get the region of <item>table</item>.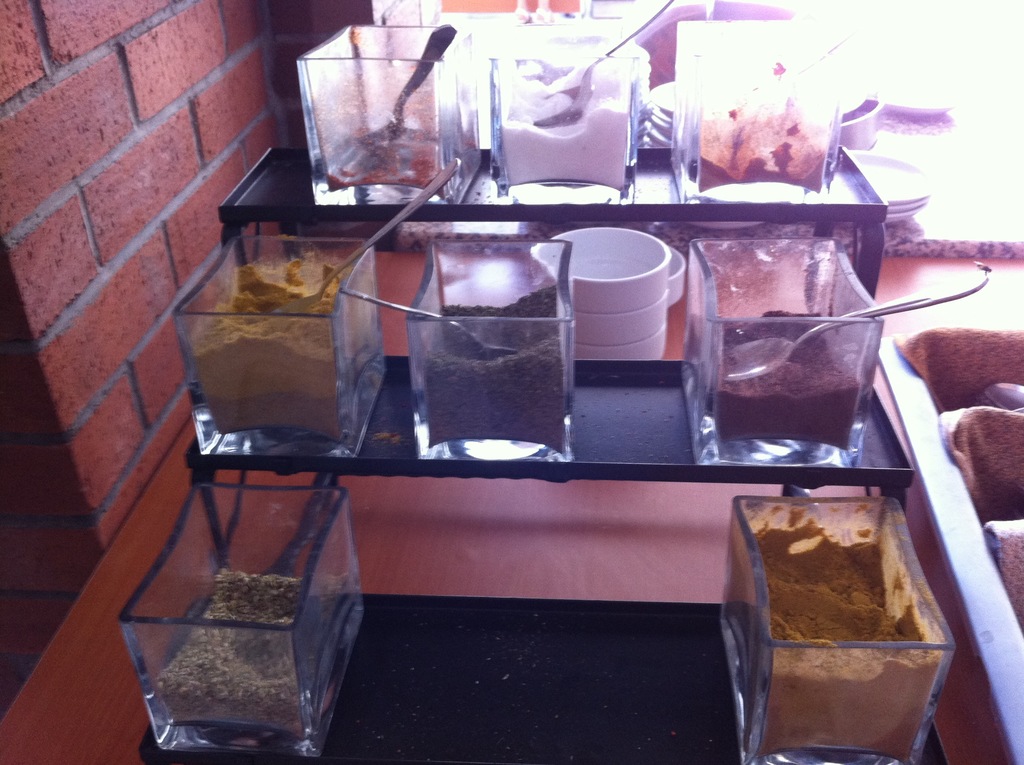
crop(184, 357, 920, 570).
